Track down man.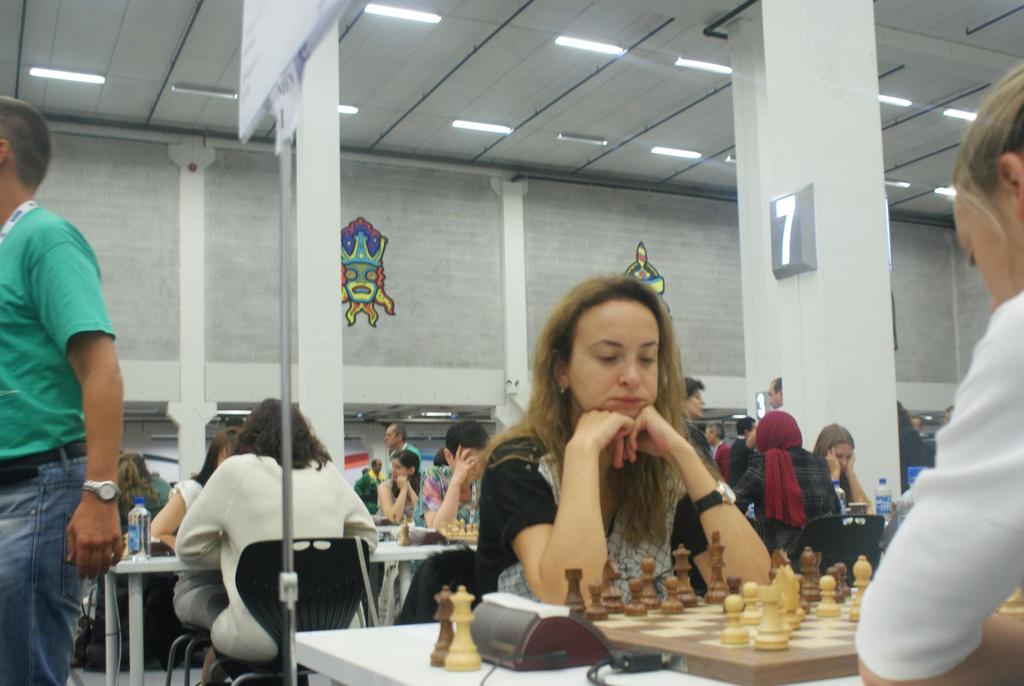
Tracked to crop(380, 420, 422, 475).
